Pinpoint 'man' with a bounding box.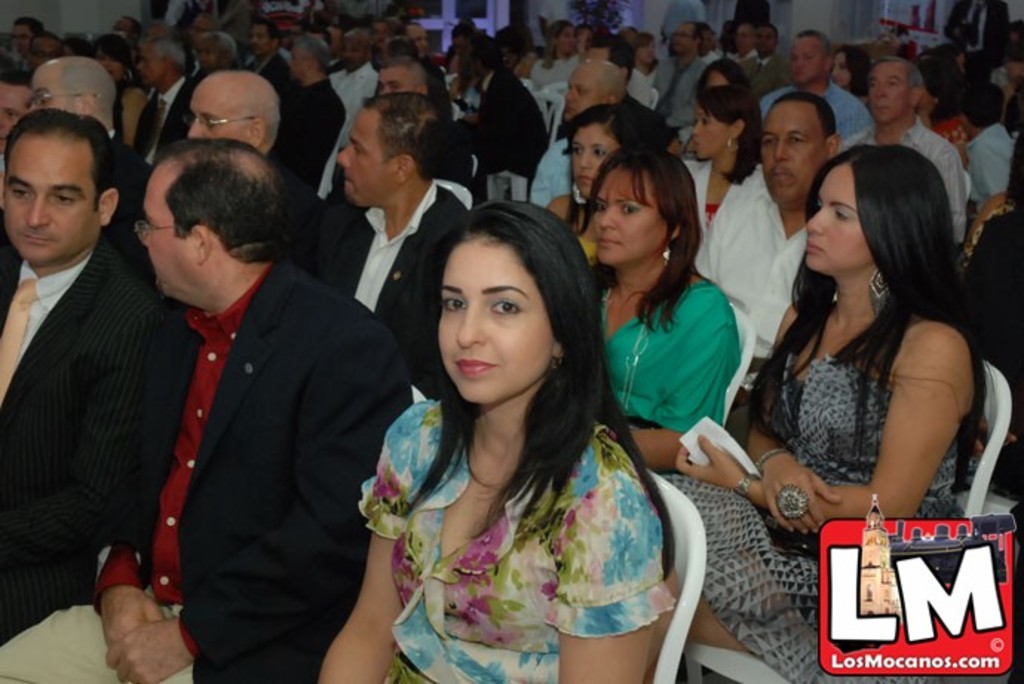
l=187, t=68, r=313, b=260.
